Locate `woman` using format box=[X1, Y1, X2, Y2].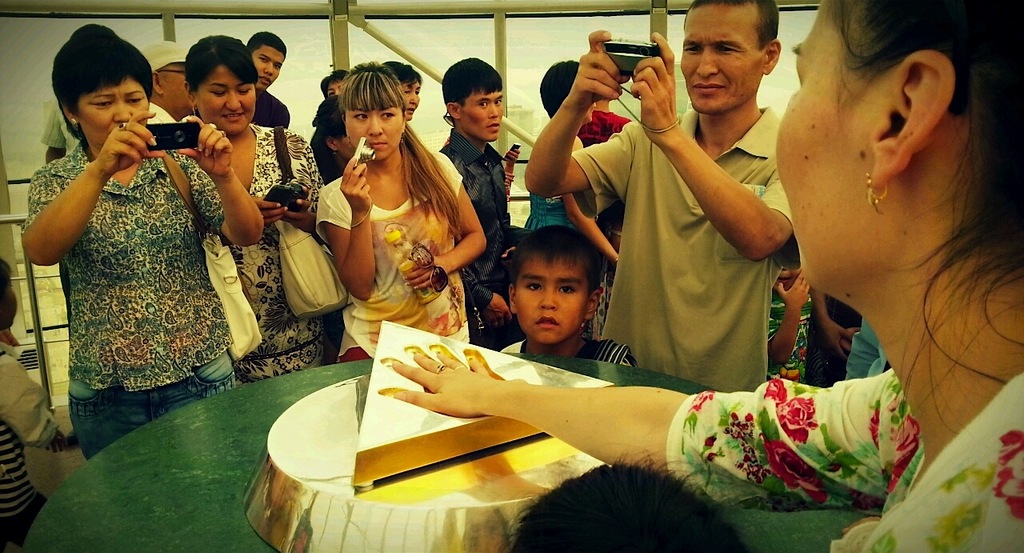
box=[21, 22, 269, 461].
